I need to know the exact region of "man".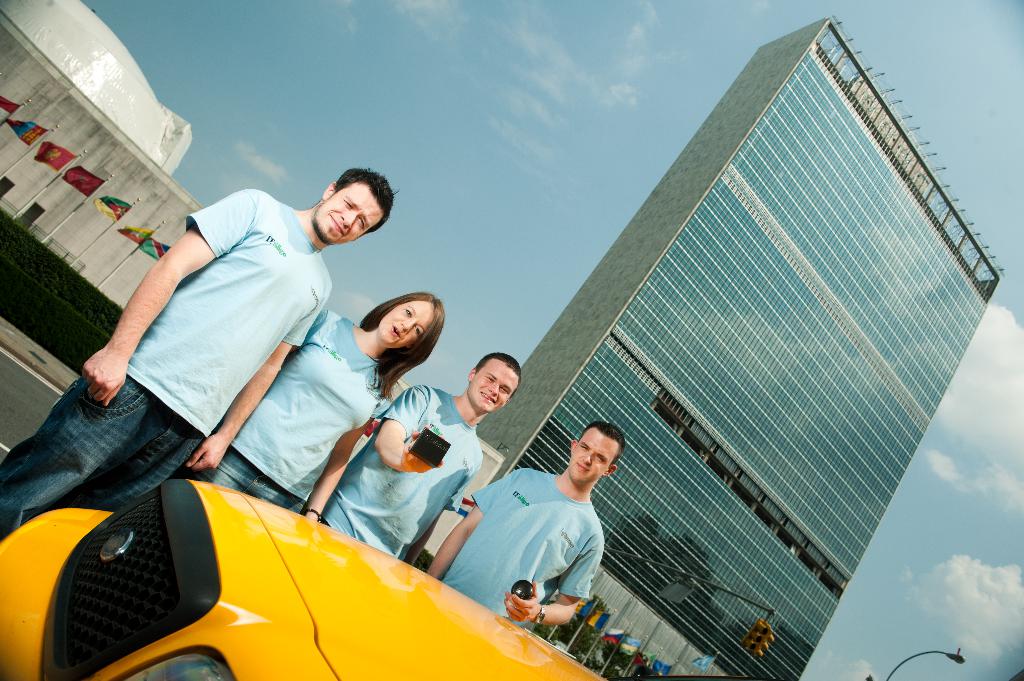
Region: 318, 347, 523, 562.
